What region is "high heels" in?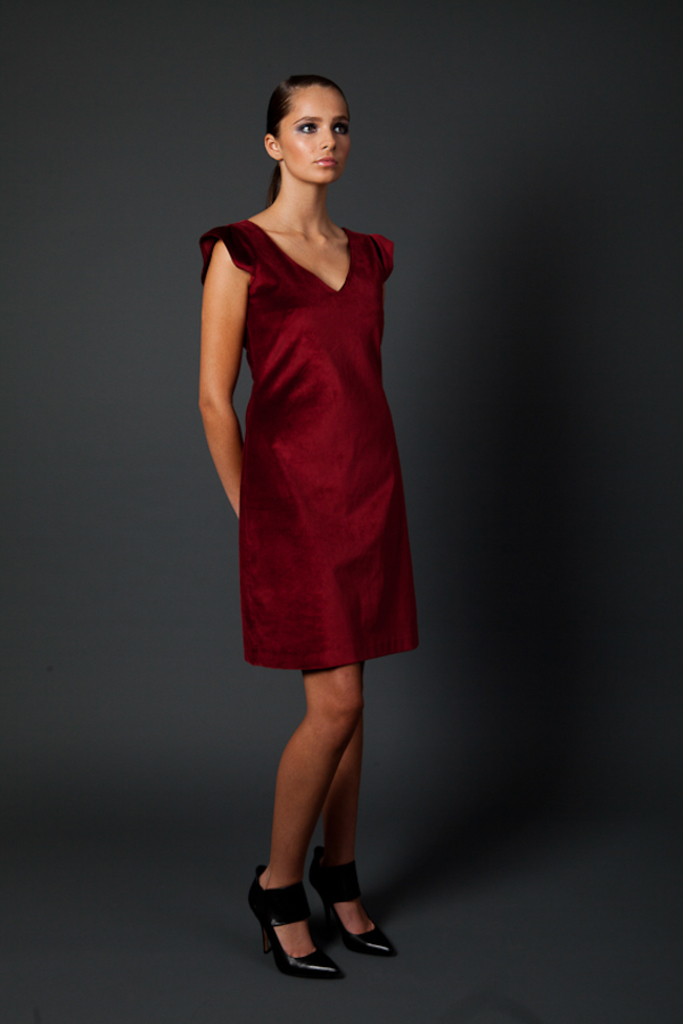
box(247, 862, 344, 981).
